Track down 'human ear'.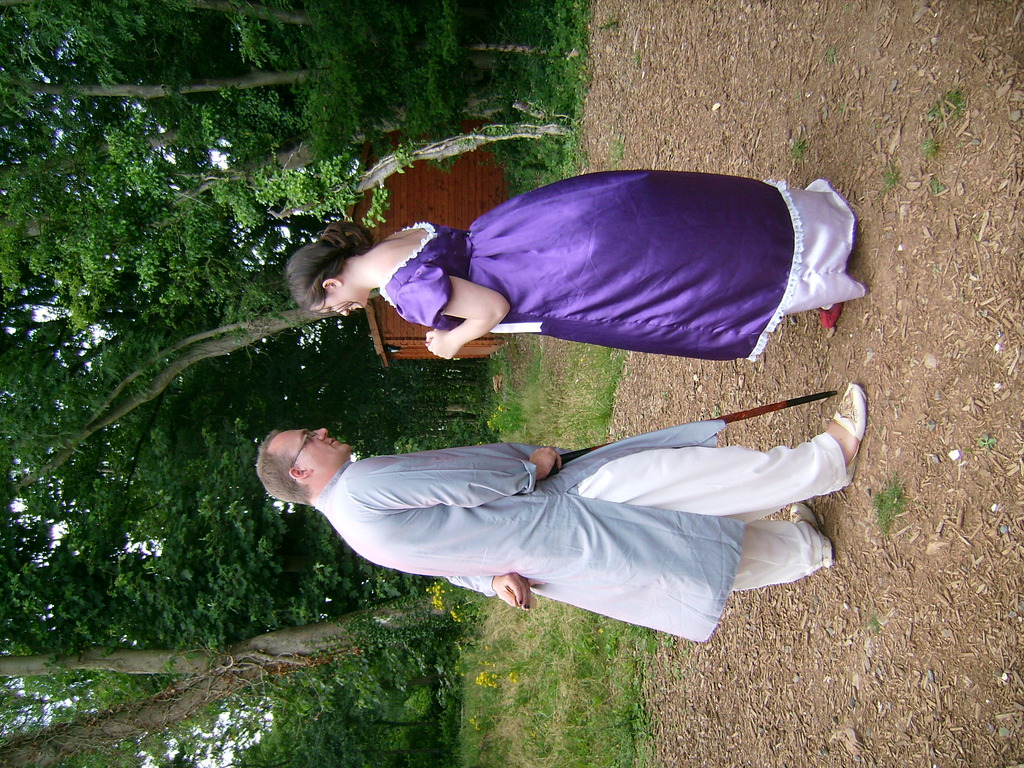
Tracked to <region>288, 467, 312, 479</region>.
